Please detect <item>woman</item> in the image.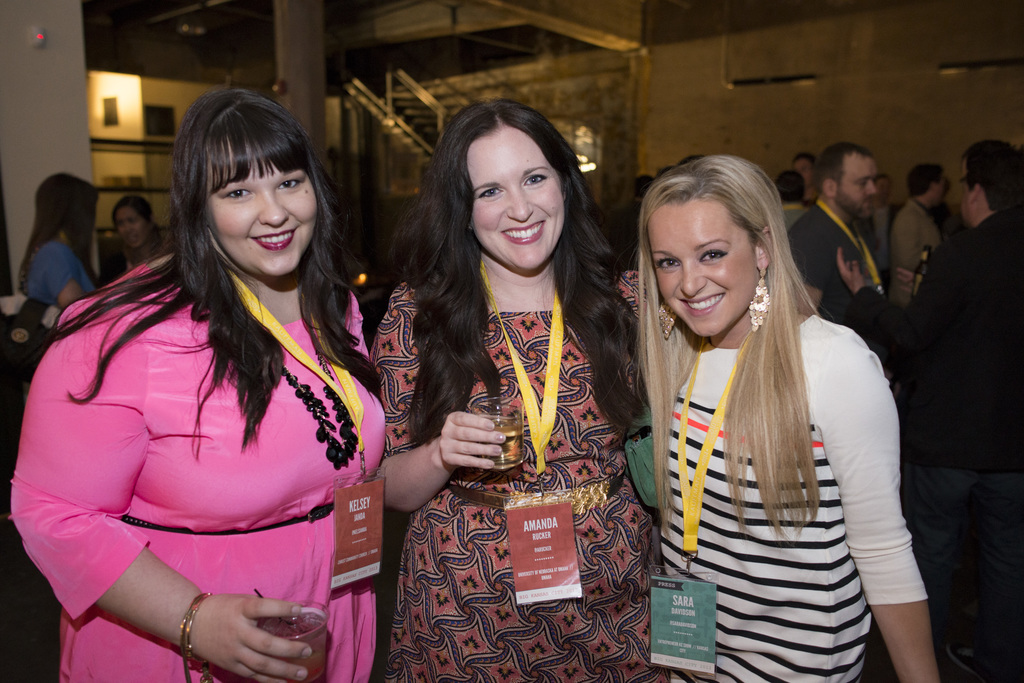
<bbox>361, 96, 675, 682</bbox>.
